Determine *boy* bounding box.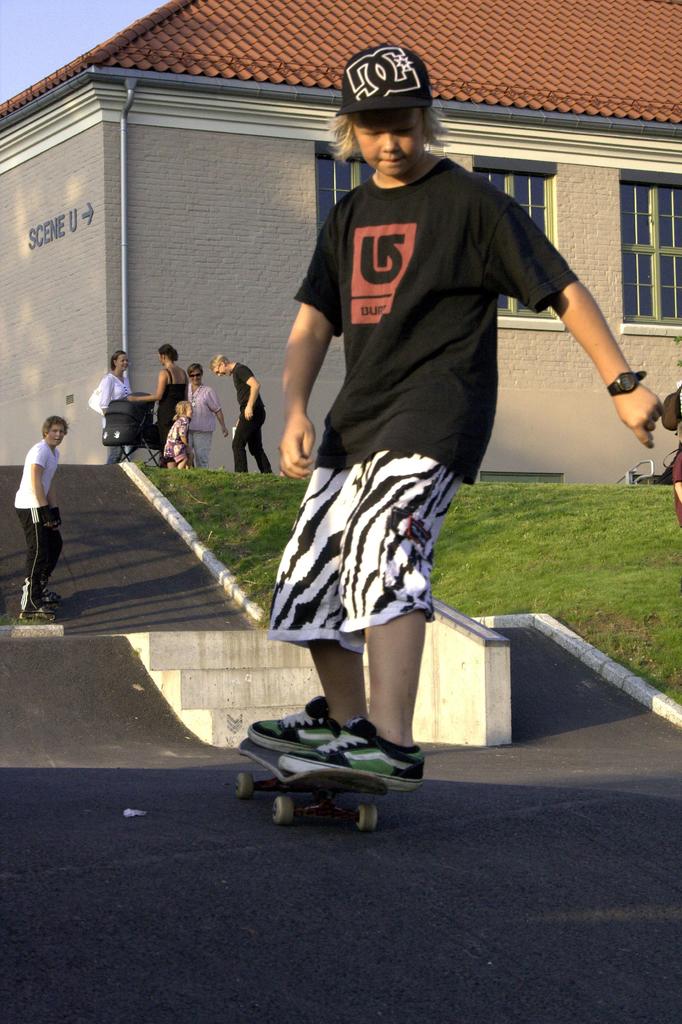
Determined: (247,45,665,780).
